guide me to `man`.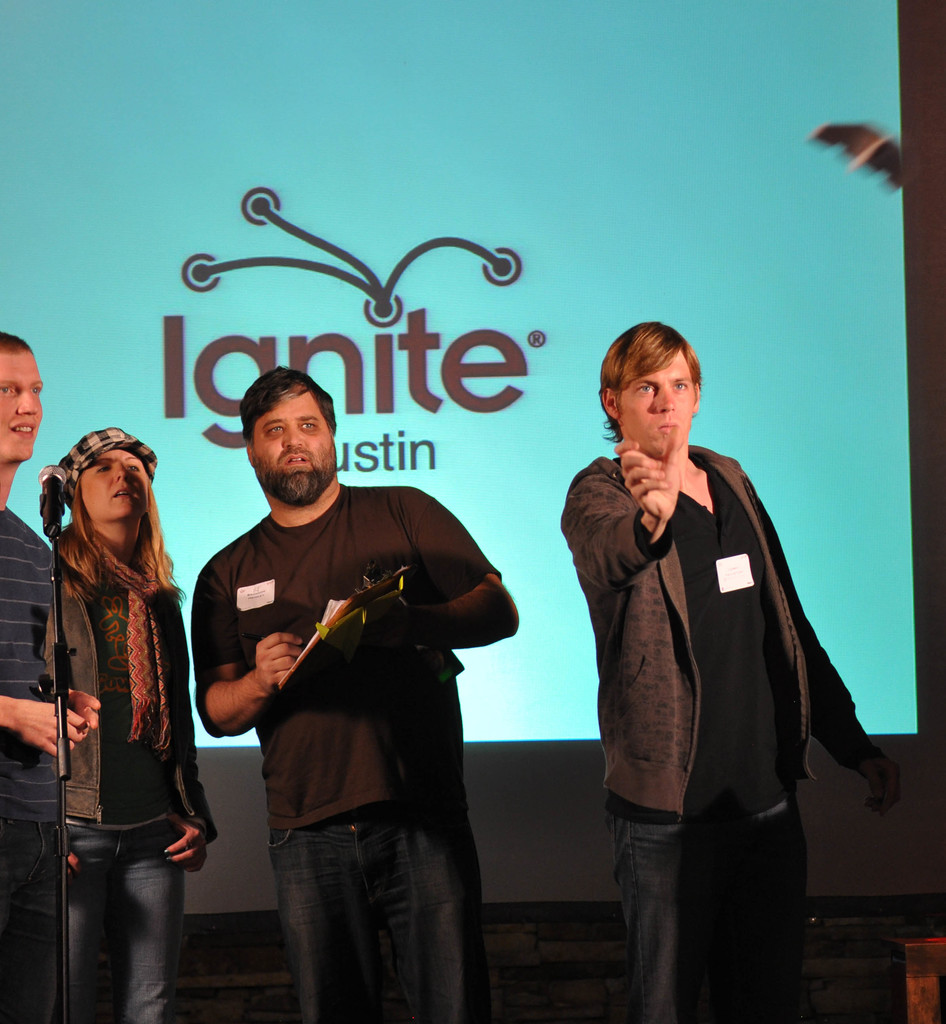
Guidance: box=[35, 423, 216, 1023].
